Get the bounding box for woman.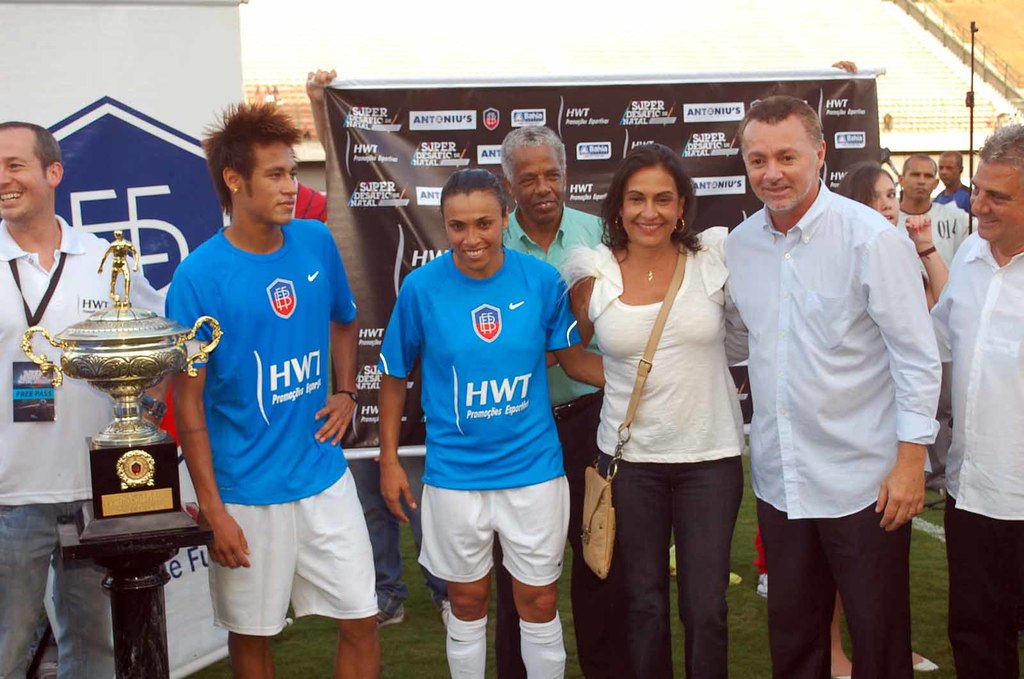
826, 154, 961, 318.
